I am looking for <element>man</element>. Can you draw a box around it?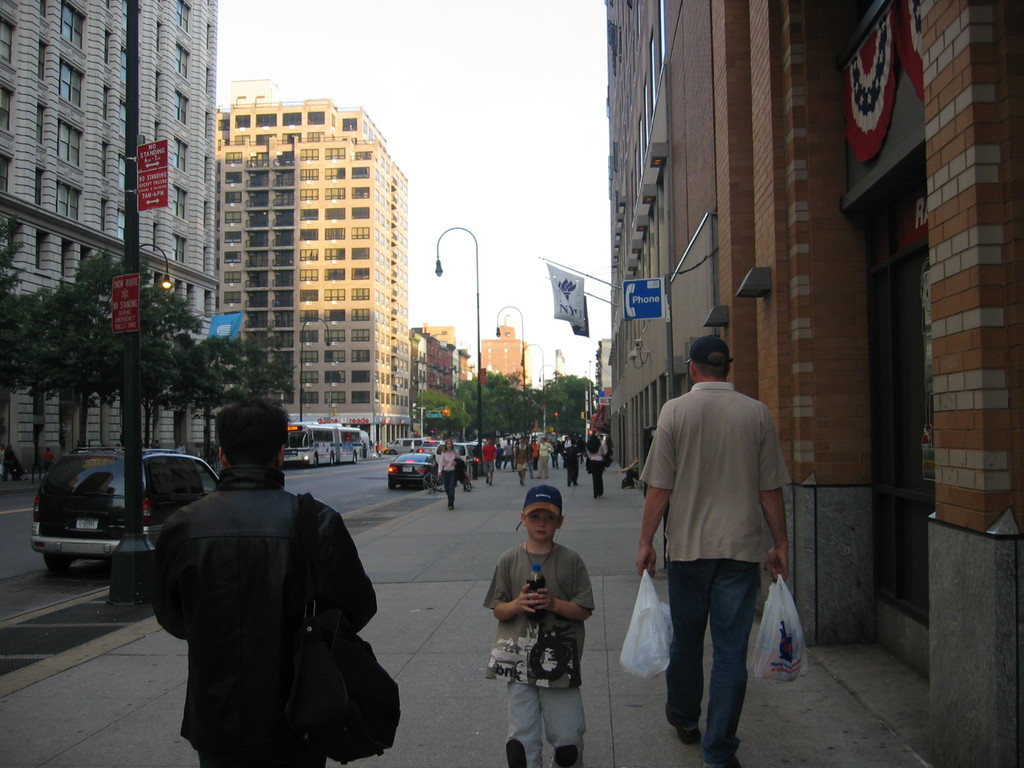
Sure, the bounding box is 151, 399, 378, 767.
